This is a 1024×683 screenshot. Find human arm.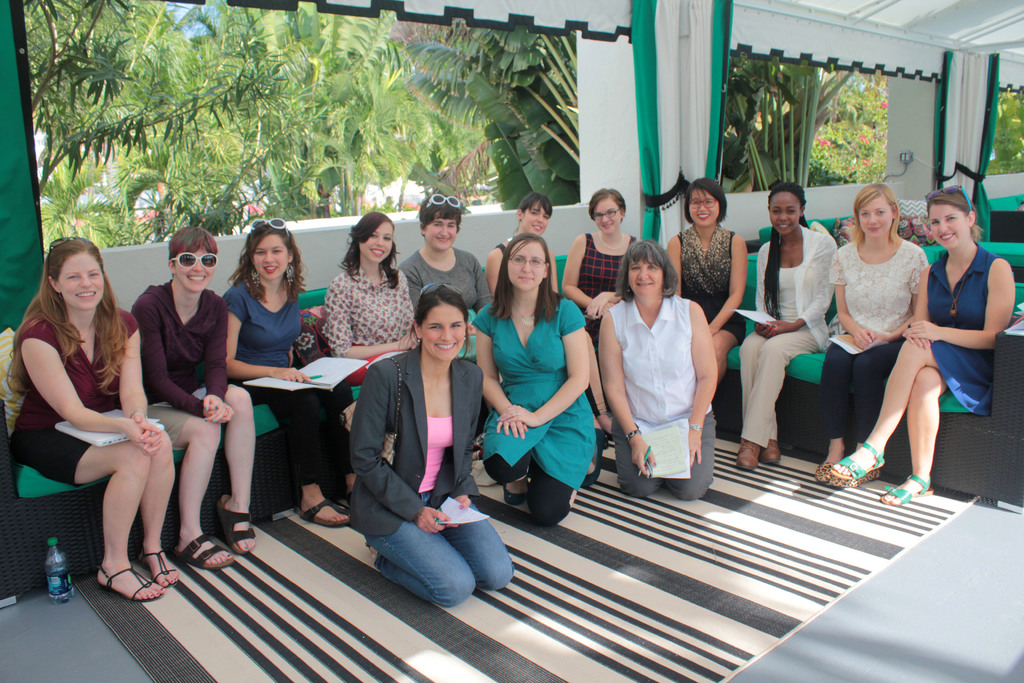
Bounding box: region(333, 363, 444, 527).
